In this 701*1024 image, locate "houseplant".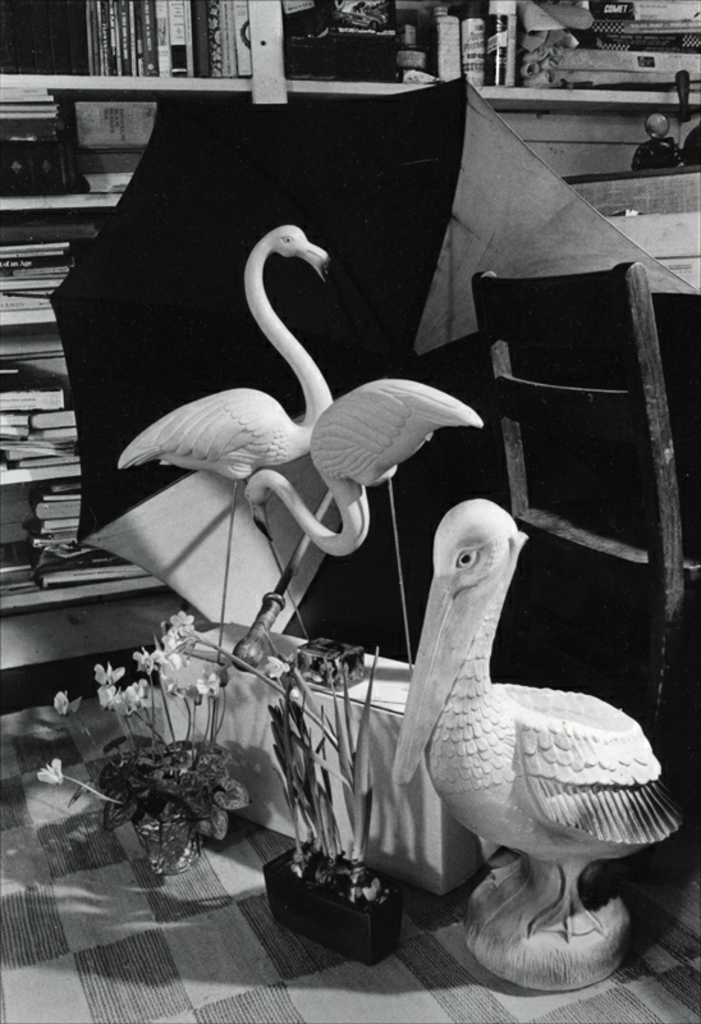
Bounding box: pyautogui.locateOnScreen(165, 622, 403, 963).
